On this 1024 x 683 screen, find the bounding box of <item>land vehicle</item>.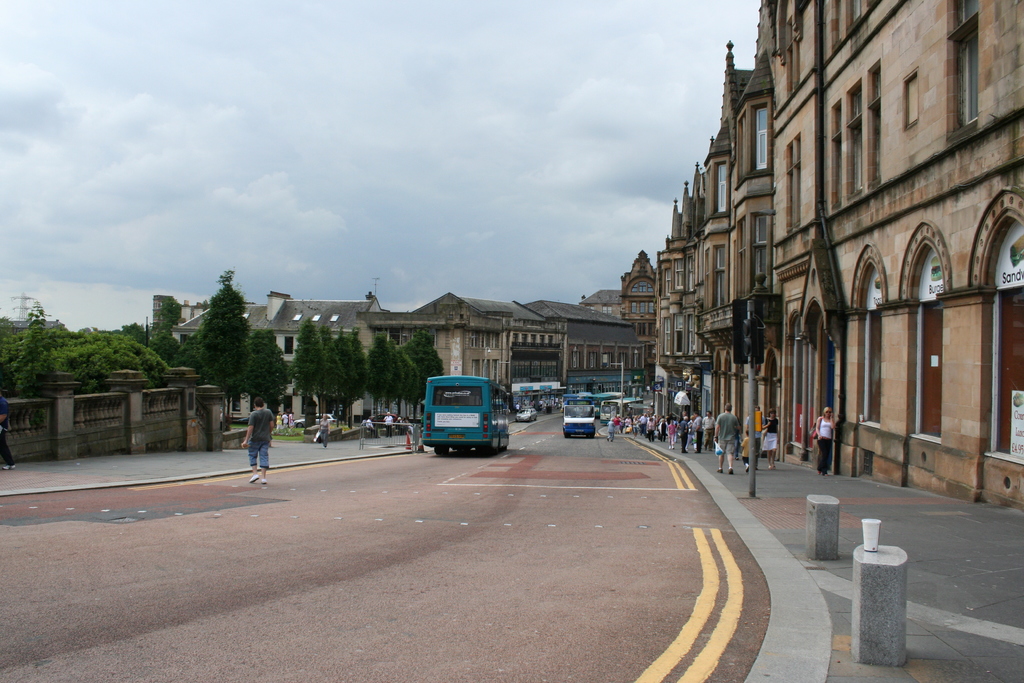
Bounding box: crop(585, 390, 624, 416).
